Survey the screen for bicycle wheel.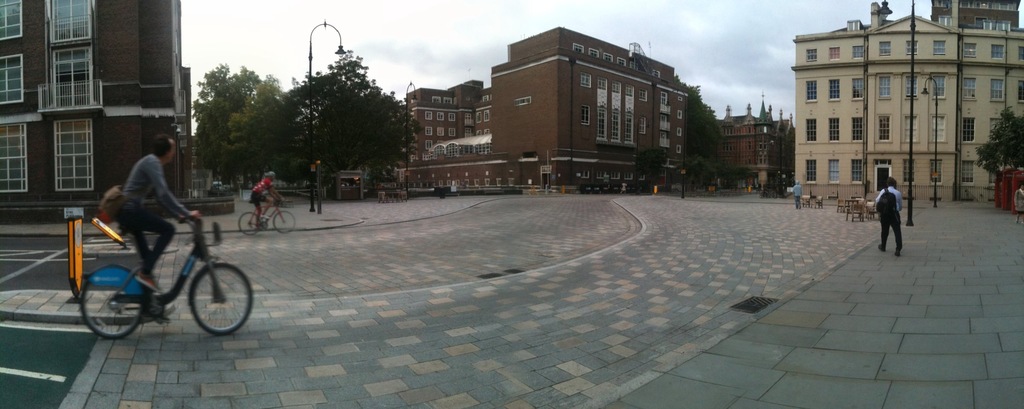
Survey found: (x1=273, y1=209, x2=294, y2=234).
